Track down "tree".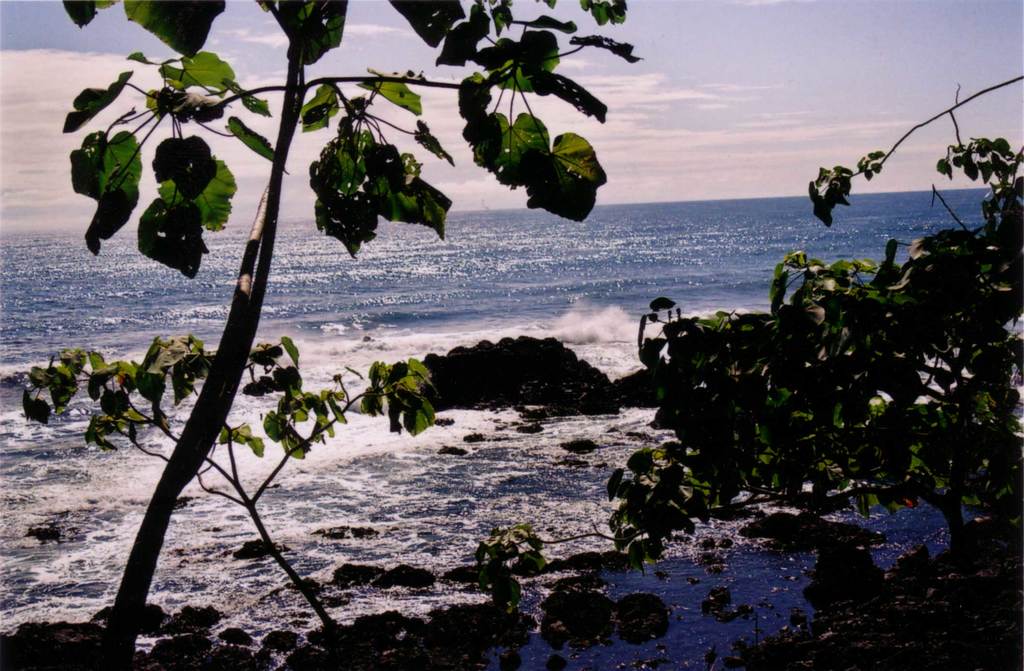
Tracked to pyautogui.locateOnScreen(591, 52, 1023, 670).
